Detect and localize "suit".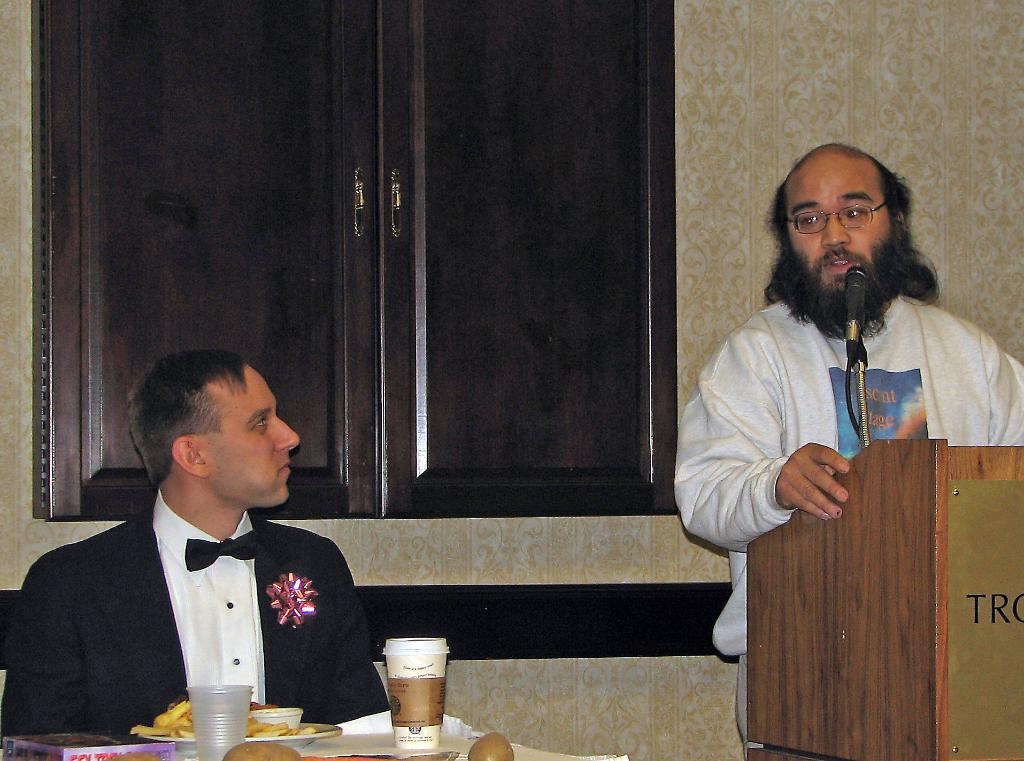
Localized at [61,403,329,725].
